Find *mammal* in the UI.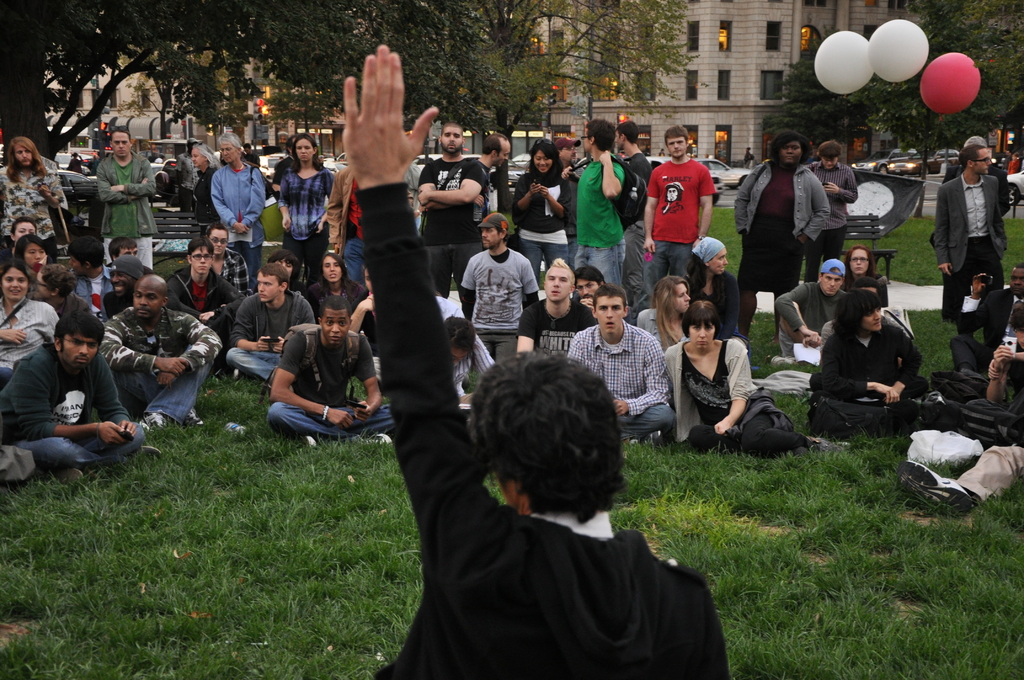
UI element at bbox(353, 266, 392, 398).
